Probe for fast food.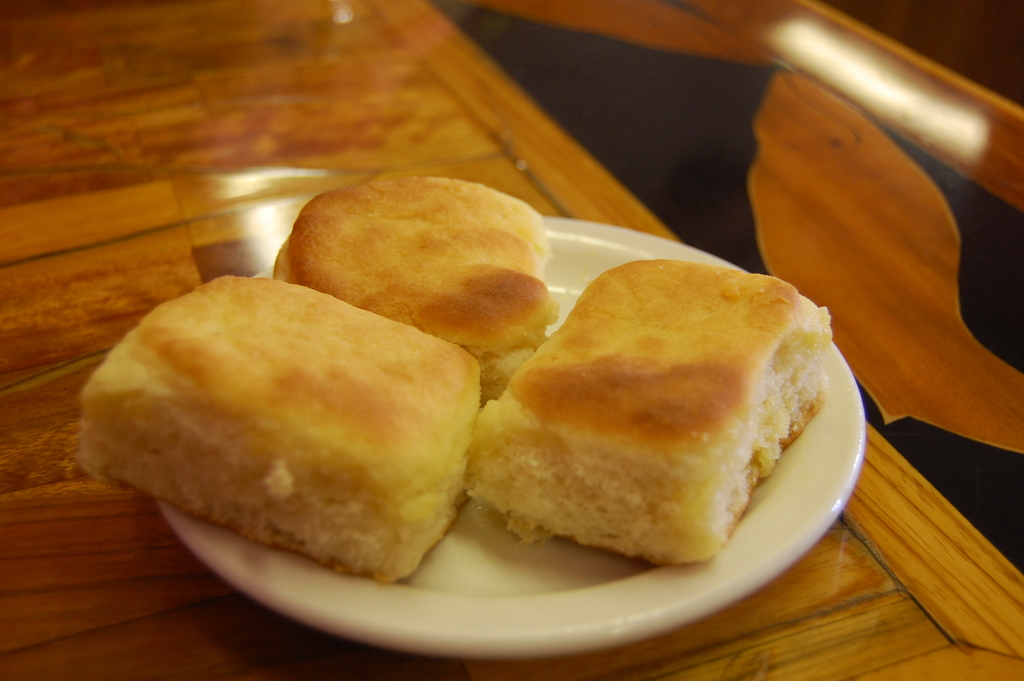
Probe result: <box>453,252,851,585</box>.
